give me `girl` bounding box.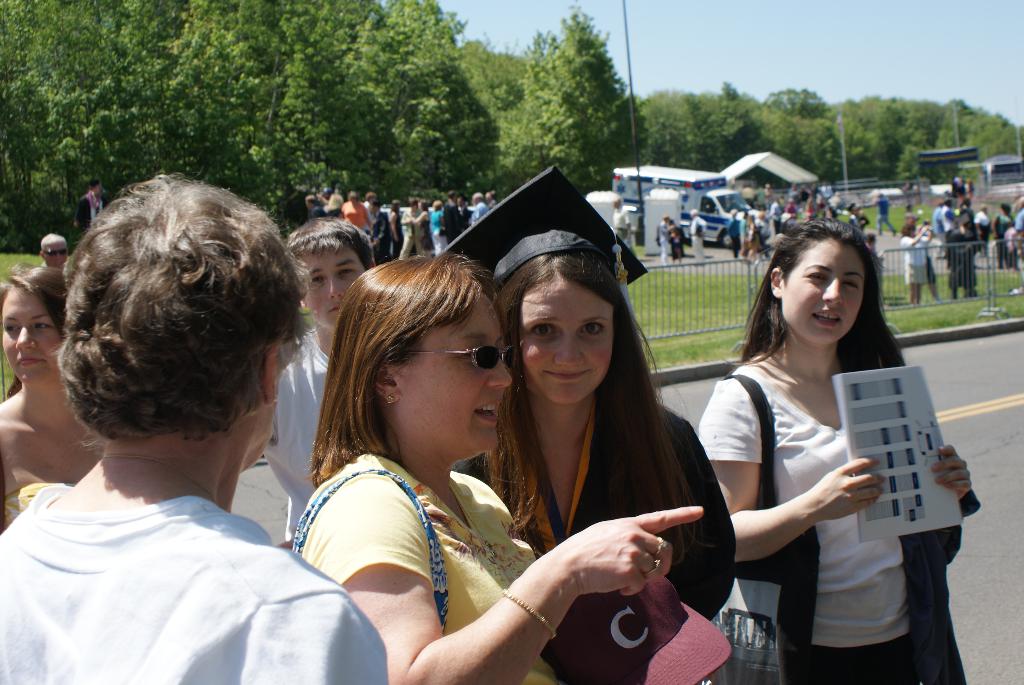
locate(449, 162, 740, 684).
